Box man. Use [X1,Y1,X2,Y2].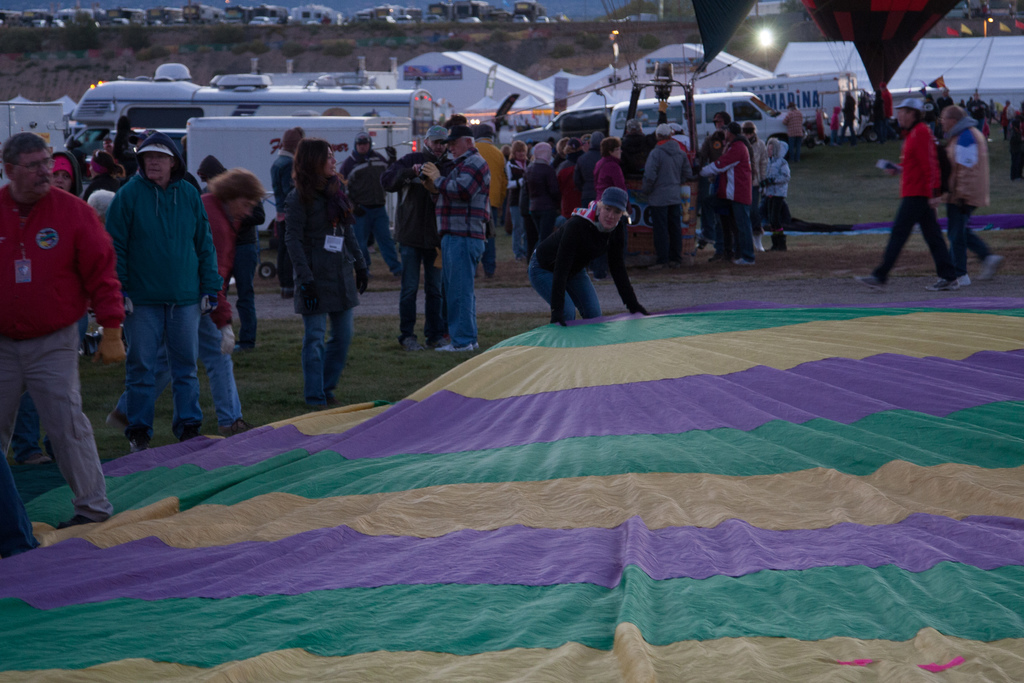
[874,101,956,288].
